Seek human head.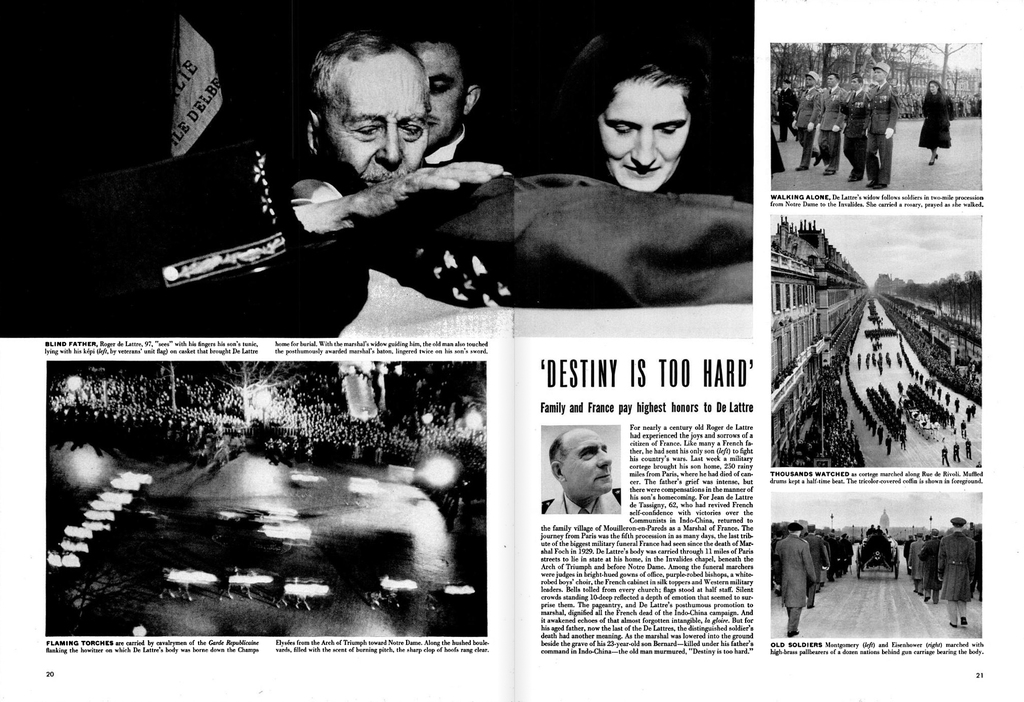
[x1=788, y1=523, x2=800, y2=535].
